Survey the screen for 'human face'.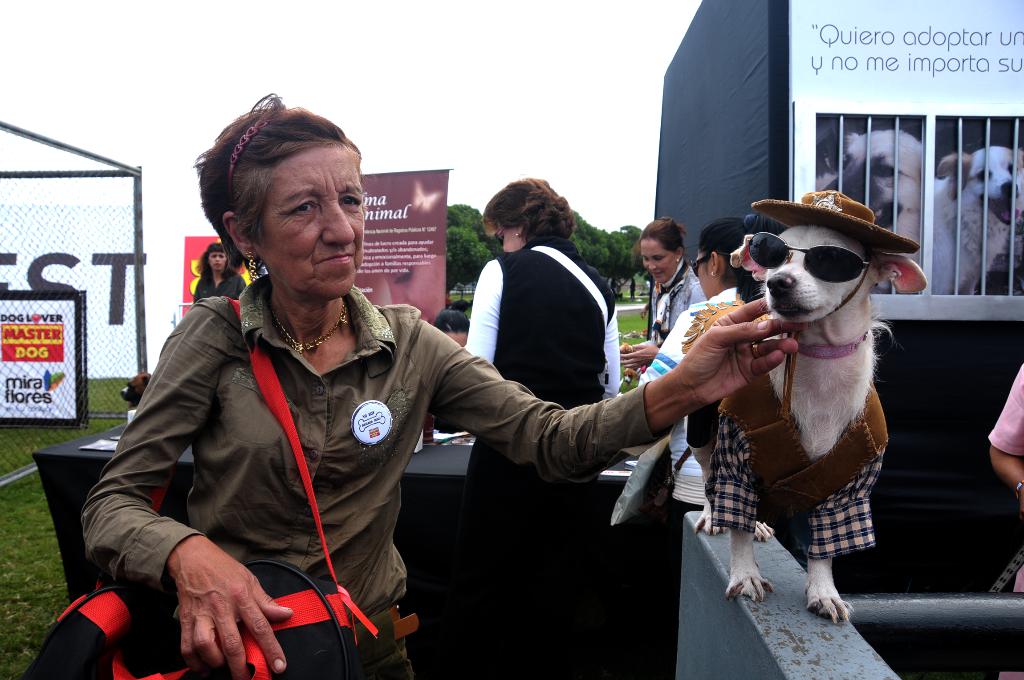
Survey found: [639, 236, 675, 283].
